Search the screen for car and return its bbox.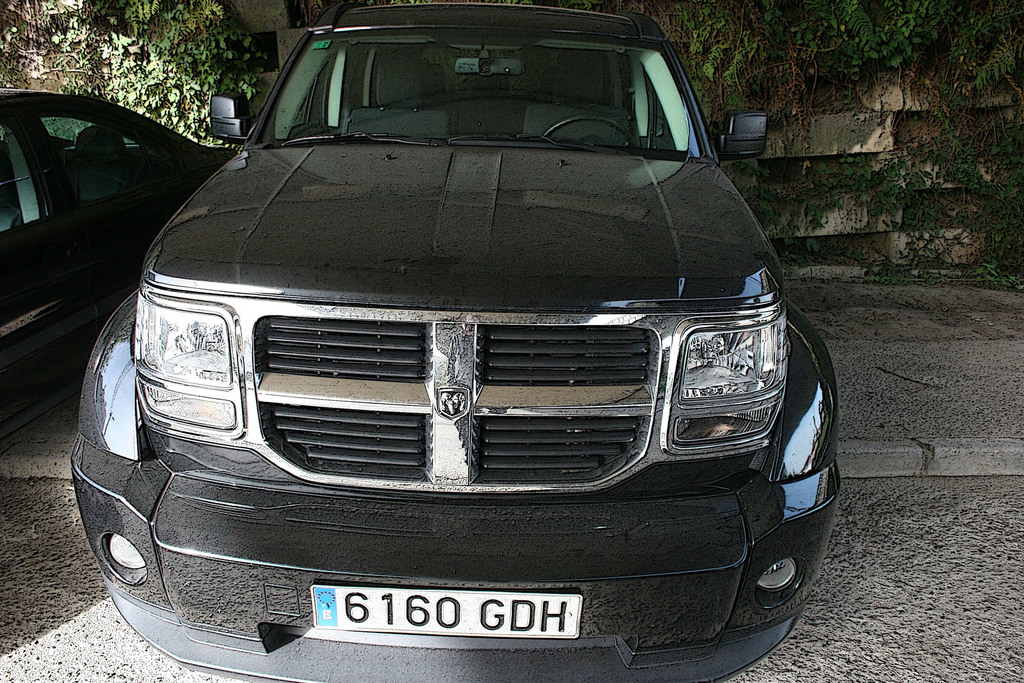
Found: [93,14,806,682].
